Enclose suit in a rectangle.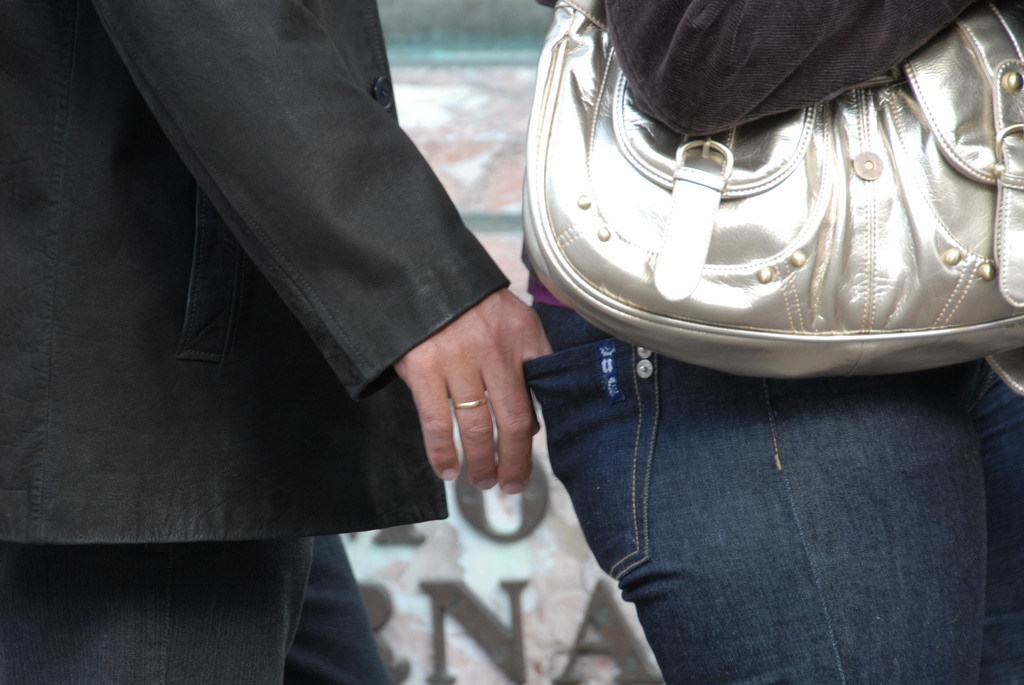
(0, 0, 510, 531).
